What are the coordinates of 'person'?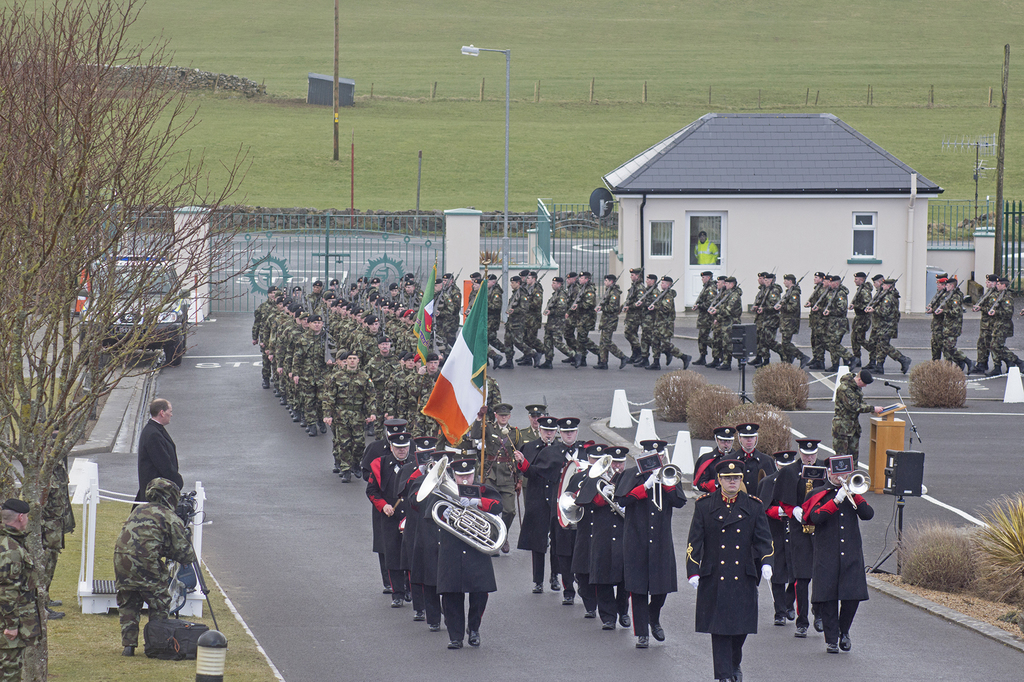
x1=689 y1=265 x2=737 y2=388.
